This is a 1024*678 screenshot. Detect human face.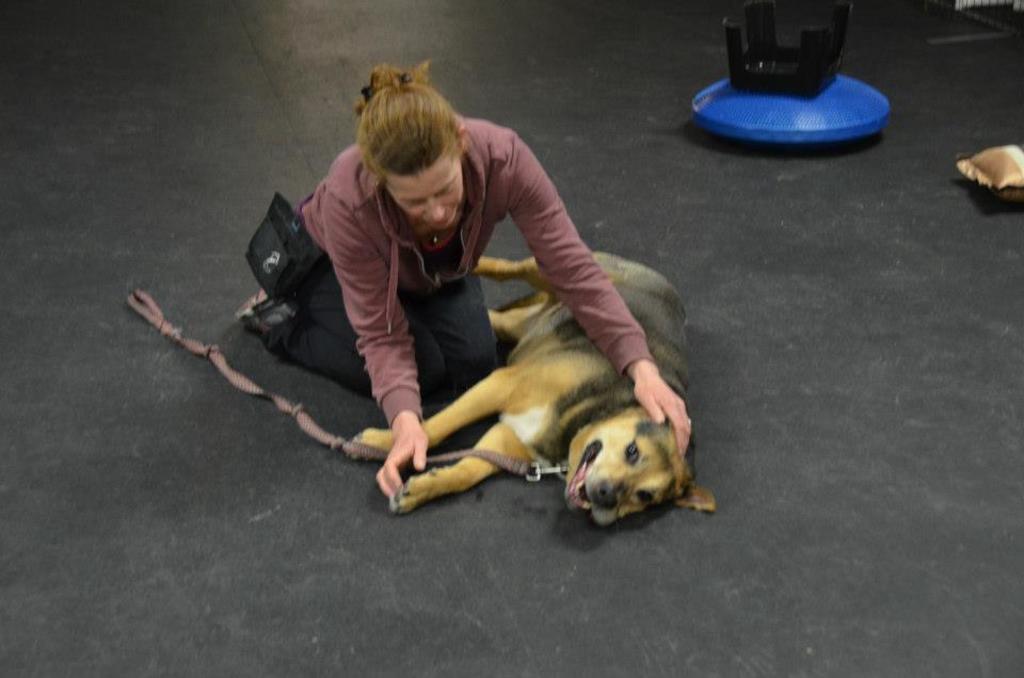
crop(386, 159, 461, 224).
